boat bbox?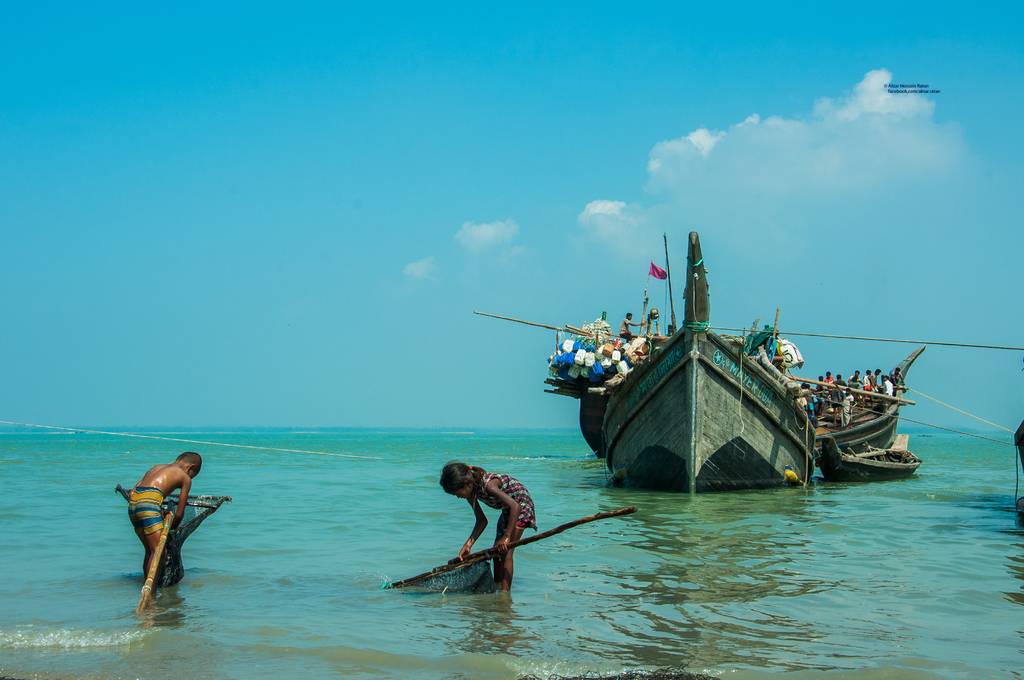
(left=462, top=222, right=1022, bottom=501)
